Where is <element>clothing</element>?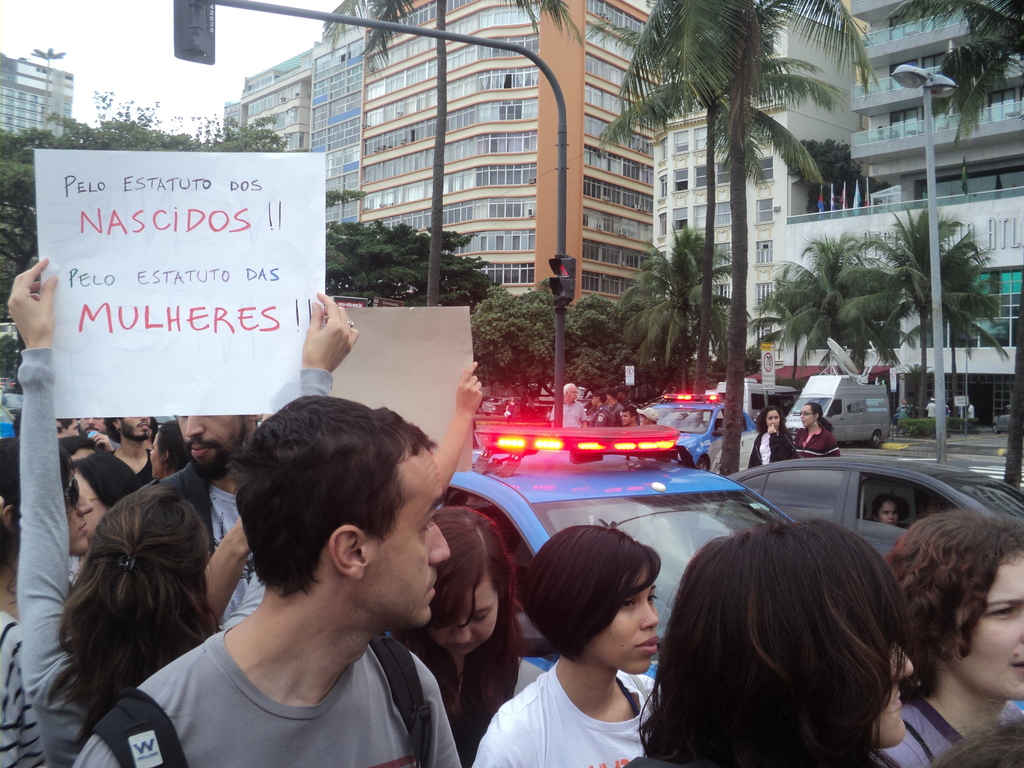
bbox=(21, 344, 108, 767).
